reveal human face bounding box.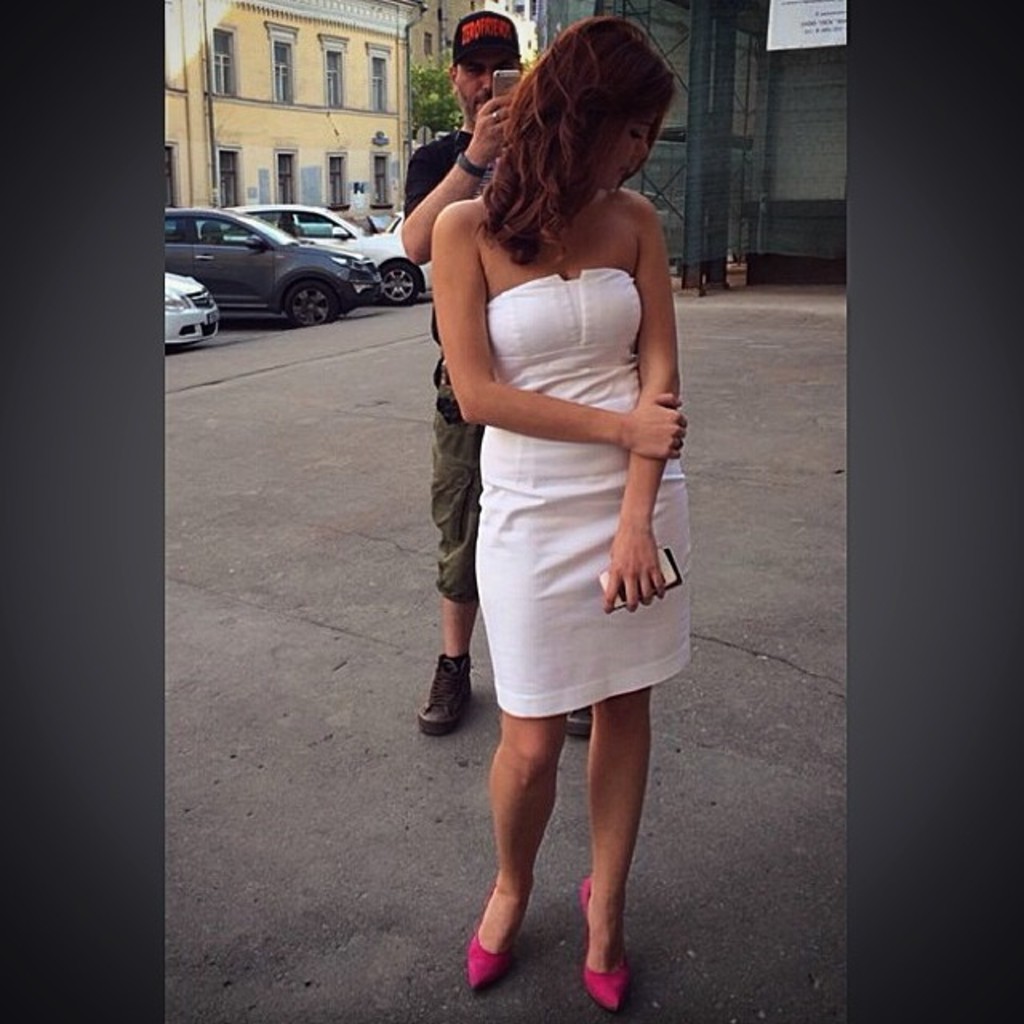
Revealed: left=590, top=106, right=651, bottom=192.
